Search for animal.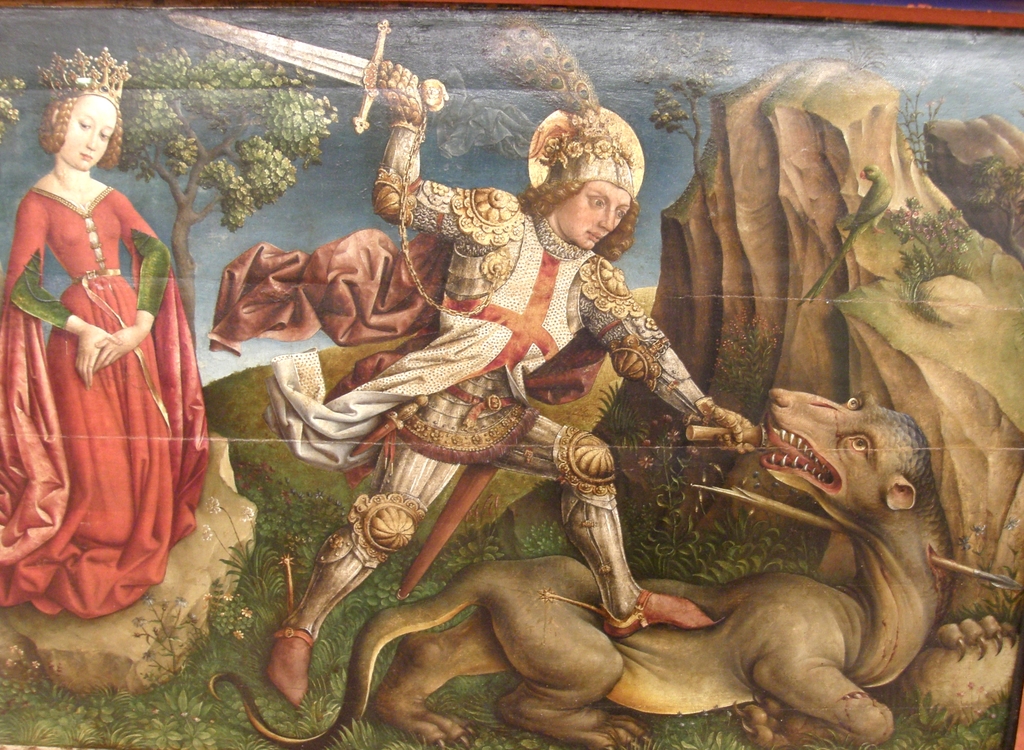
Found at bbox=[209, 388, 957, 747].
